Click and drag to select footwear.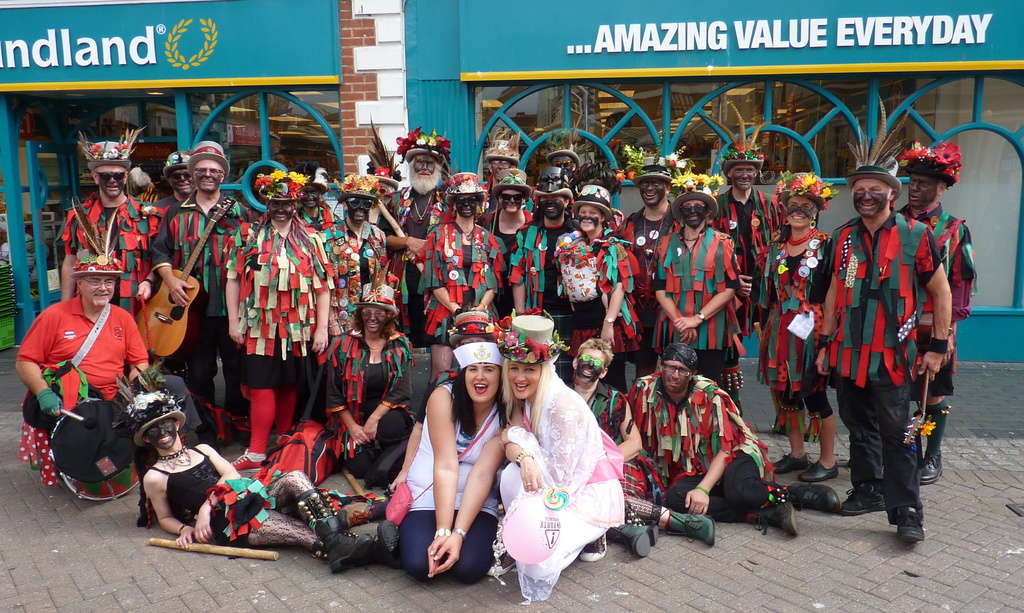
Selection: <region>664, 510, 717, 547</region>.
